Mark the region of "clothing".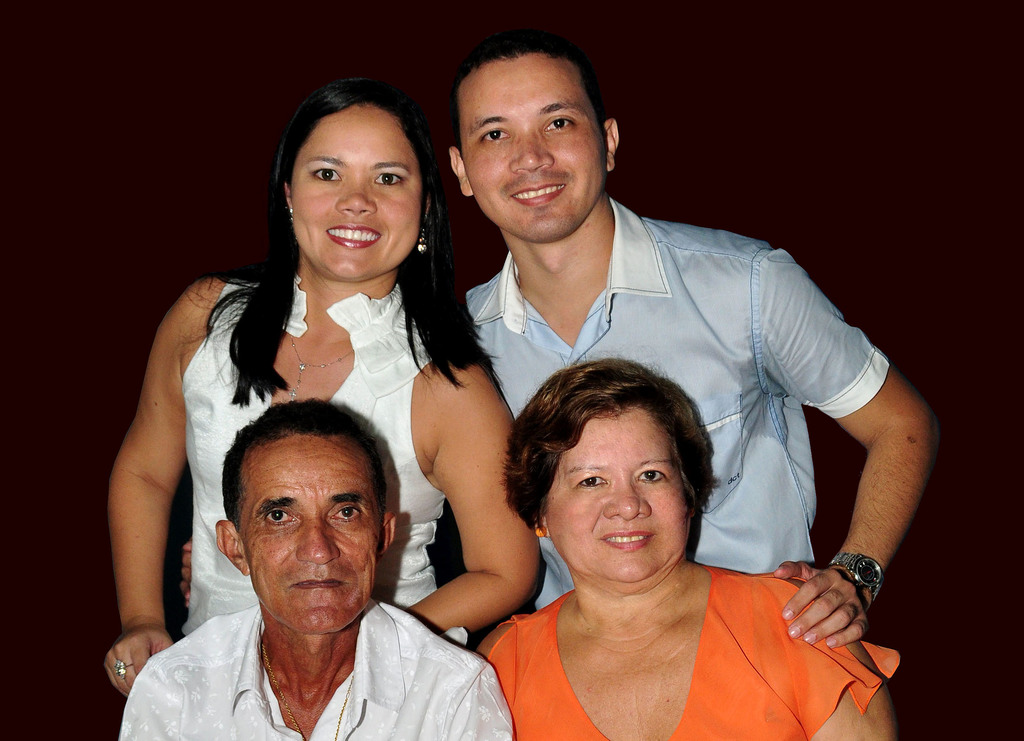
Region: 115,604,516,740.
